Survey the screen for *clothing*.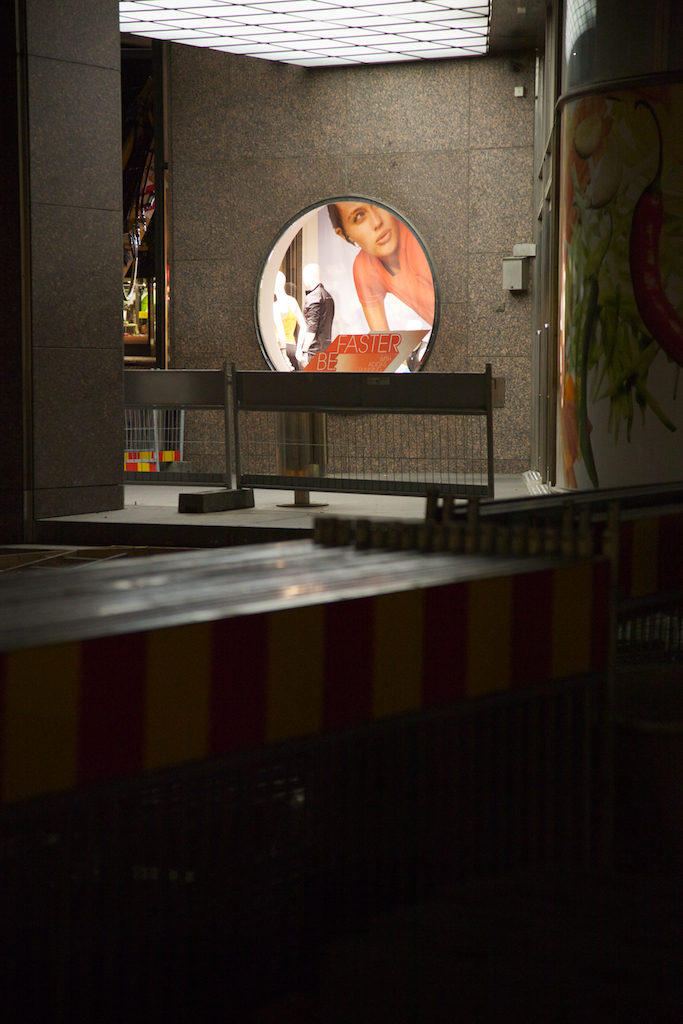
Survey found: box=[279, 302, 302, 362].
